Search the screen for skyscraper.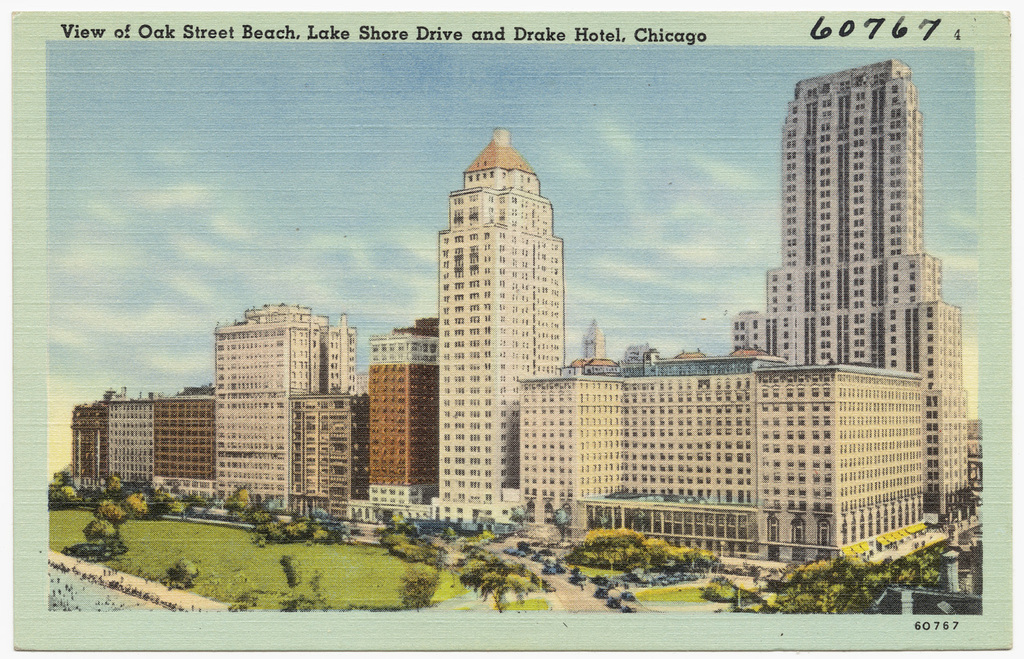
Found at {"x1": 781, "y1": 61, "x2": 957, "y2": 371}.
